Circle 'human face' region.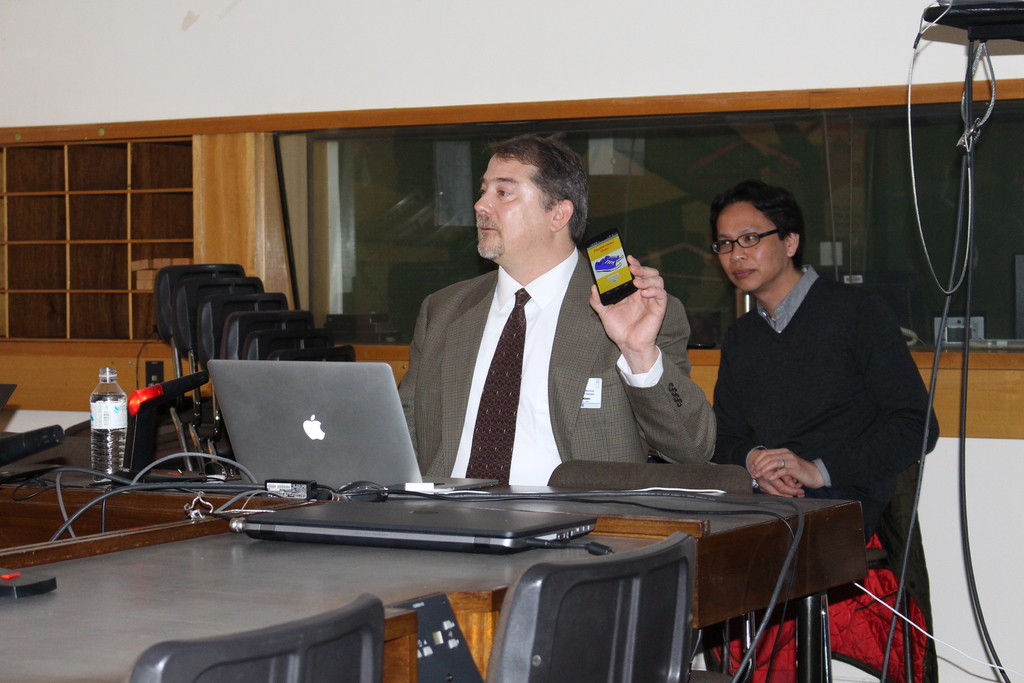
Region: [x1=717, y1=202, x2=787, y2=292].
